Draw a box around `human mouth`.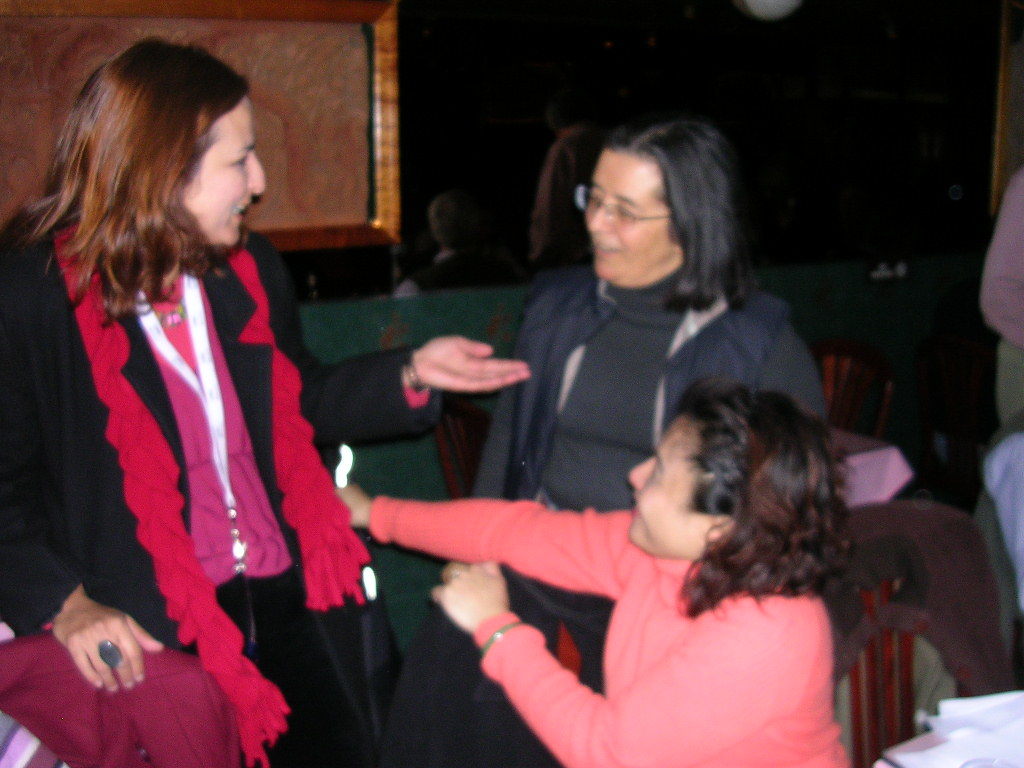
(629, 498, 643, 518).
